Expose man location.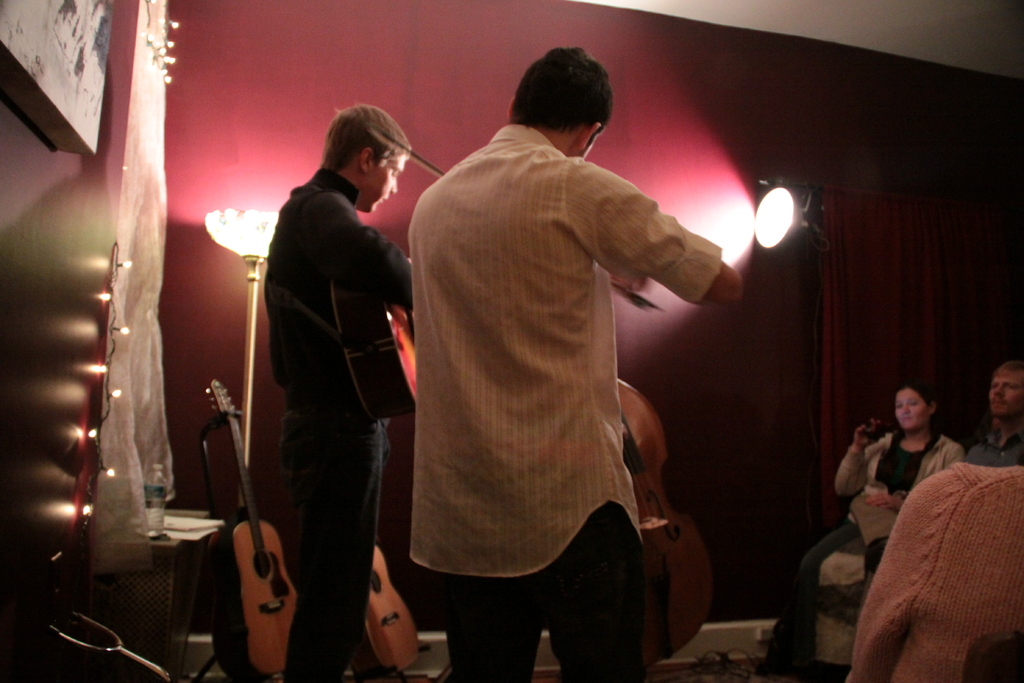
Exposed at 260 101 415 682.
